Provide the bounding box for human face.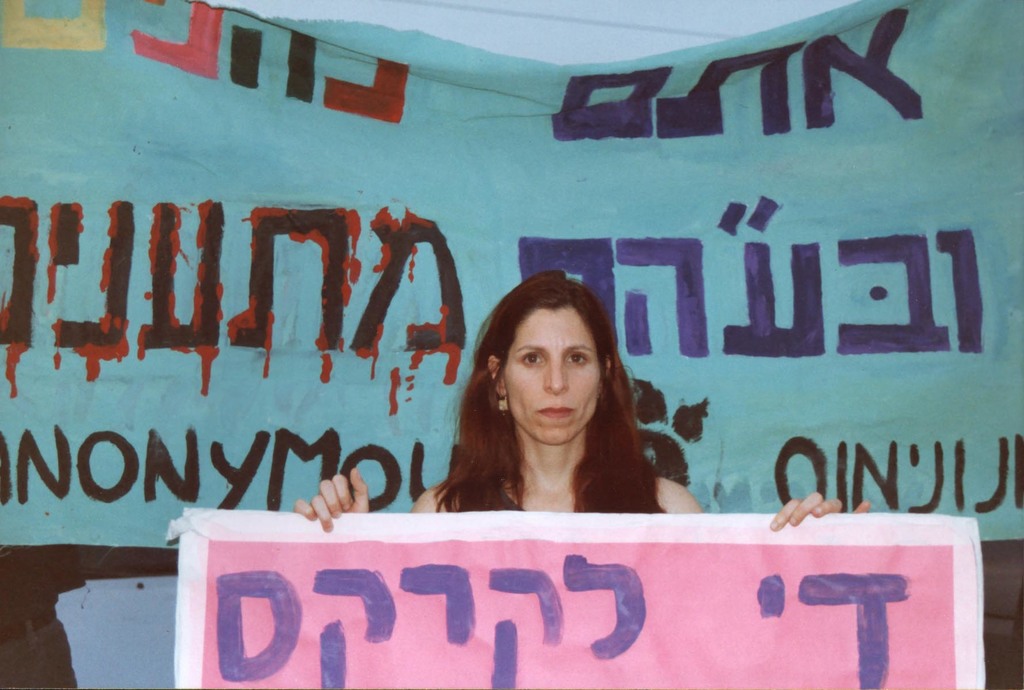
495/305/605/442.
